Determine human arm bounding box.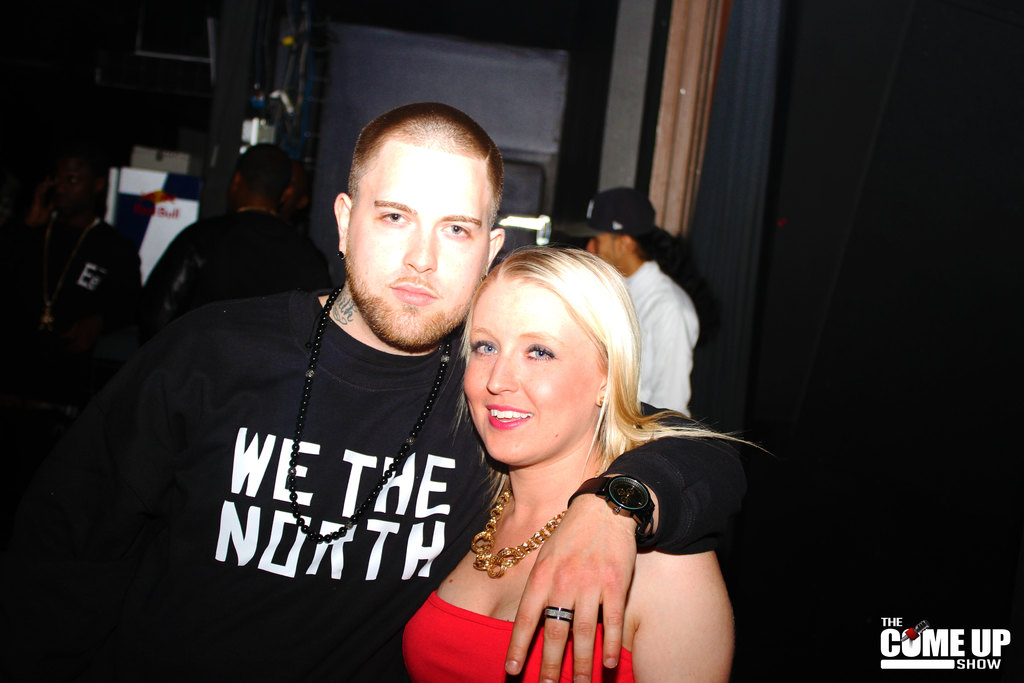
Determined: bbox=(632, 551, 735, 682).
